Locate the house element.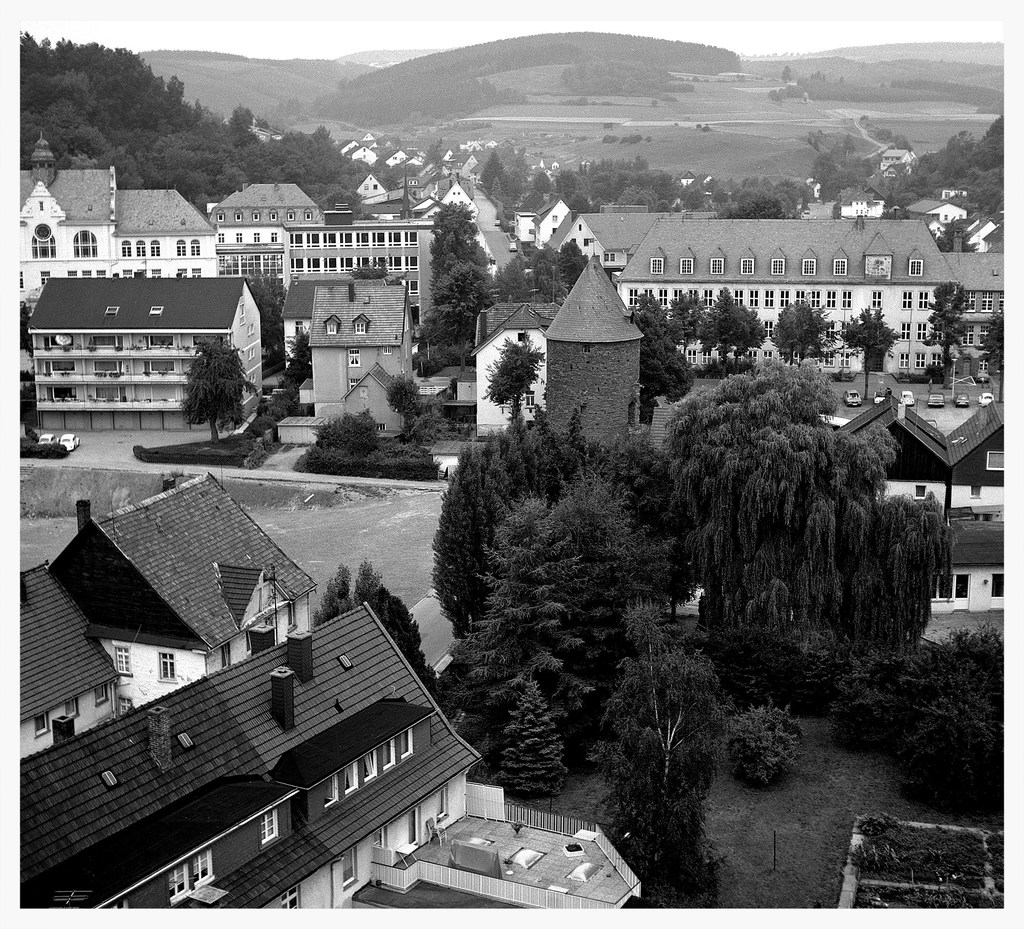
Element bbox: (34, 274, 263, 419).
